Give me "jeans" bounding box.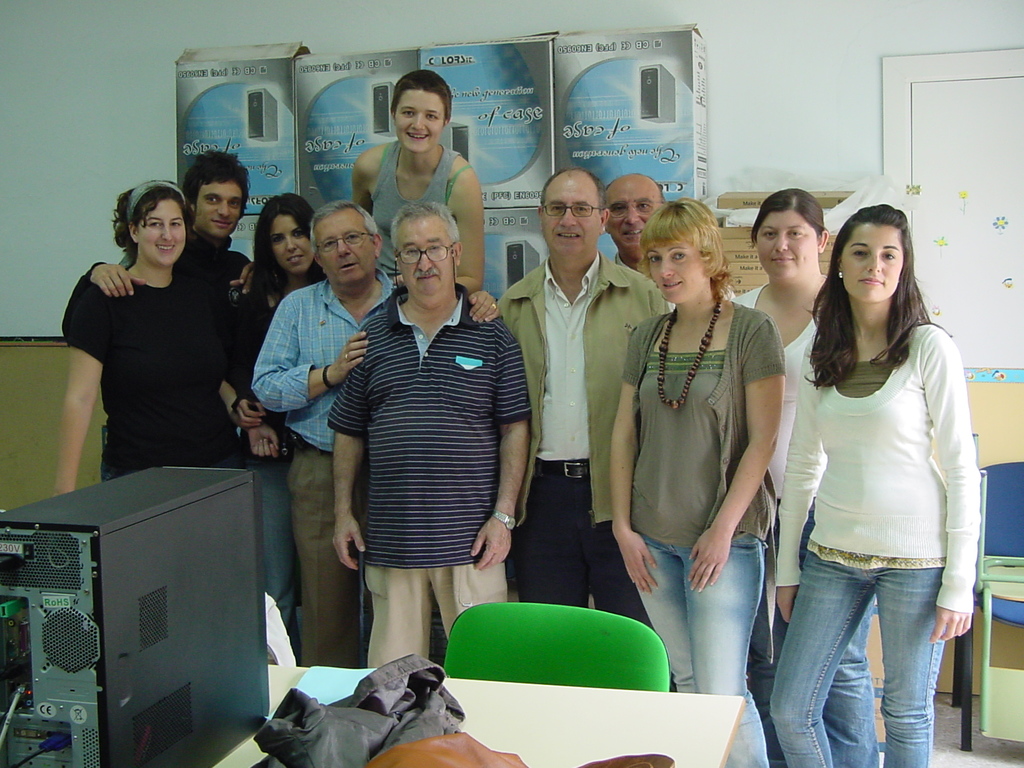
<bbox>239, 458, 298, 666</bbox>.
